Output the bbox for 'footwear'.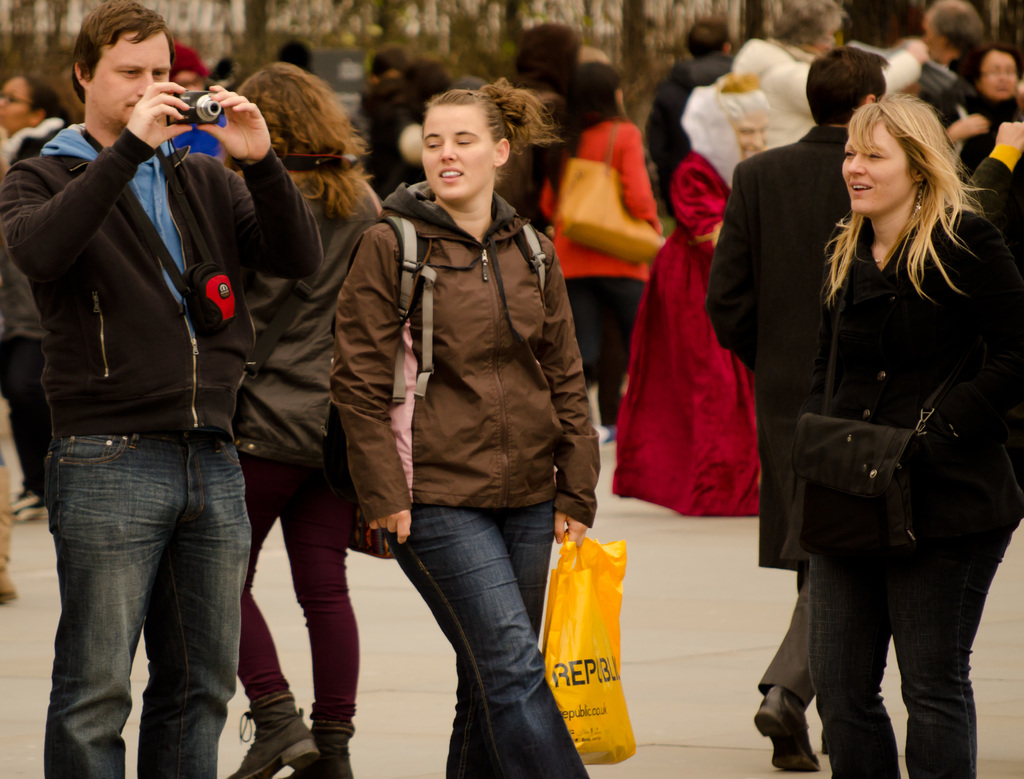
8, 485, 49, 522.
